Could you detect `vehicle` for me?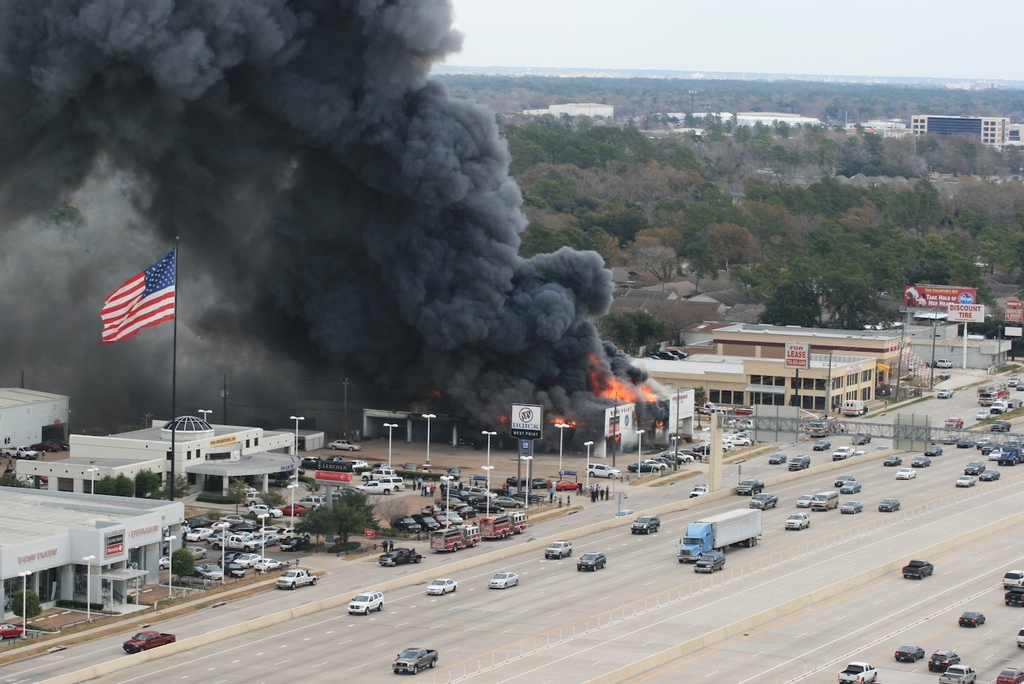
Detection result: bbox=[948, 415, 961, 431].
